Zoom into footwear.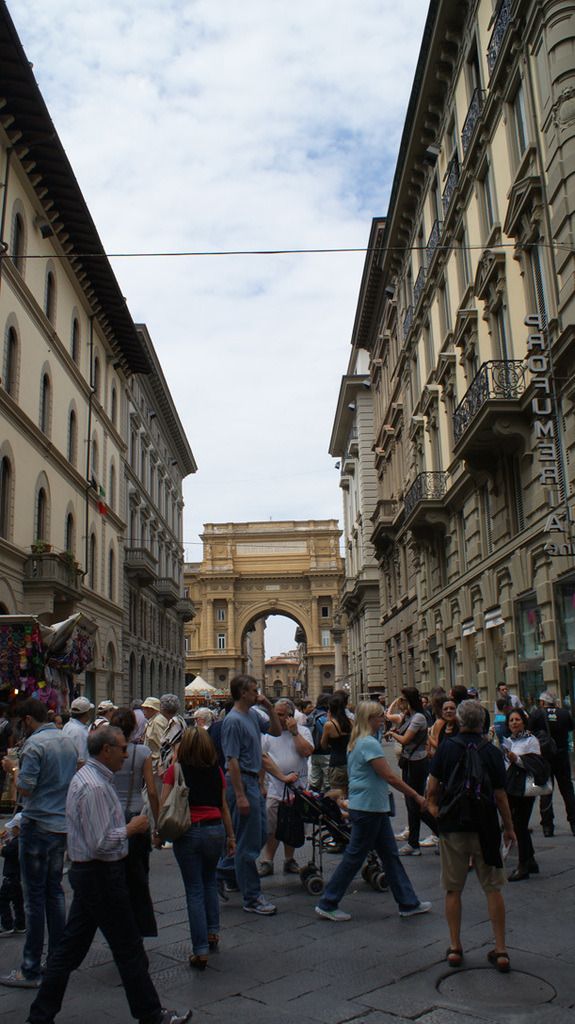
Zoom target: (221, 879, 241, 897).
